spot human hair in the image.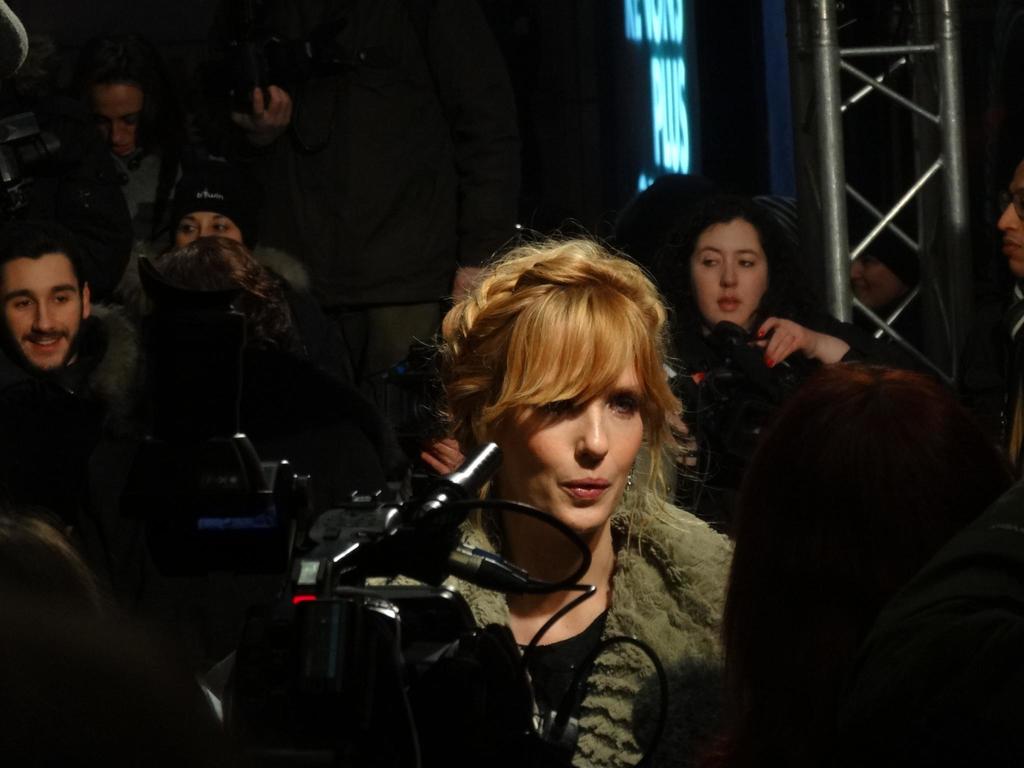
human hair found at {"left": 0, "top": 222, "right": 84, "bottom": 304}.
